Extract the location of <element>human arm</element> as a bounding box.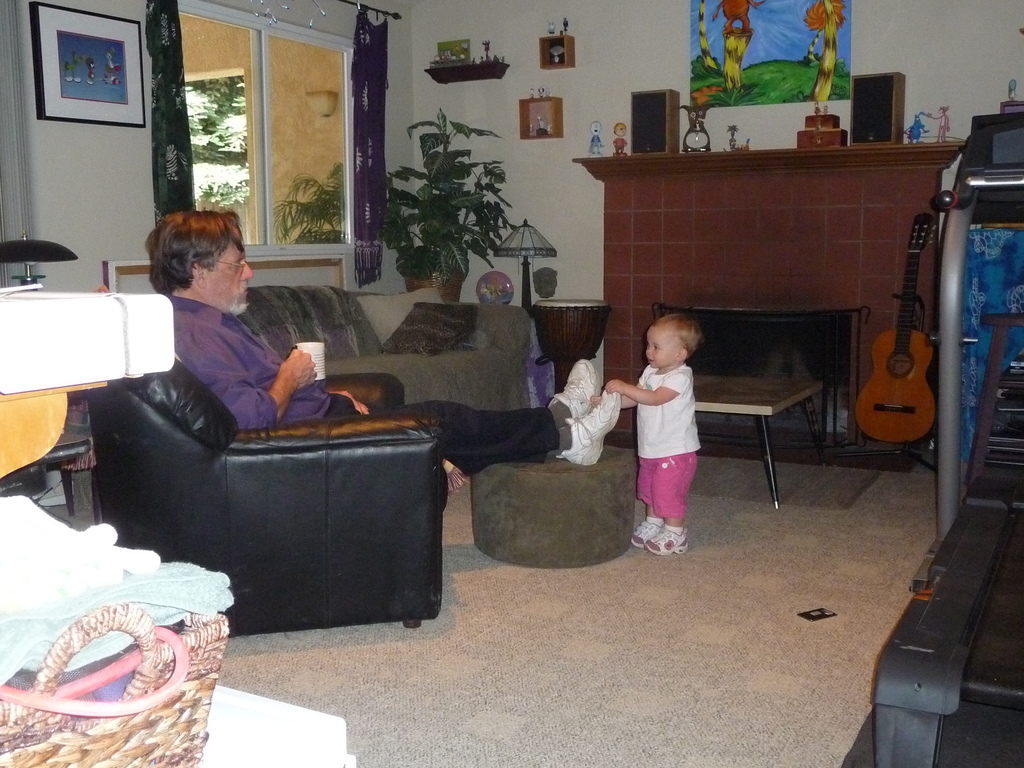
bbox=[589, 378, 639, 410].
